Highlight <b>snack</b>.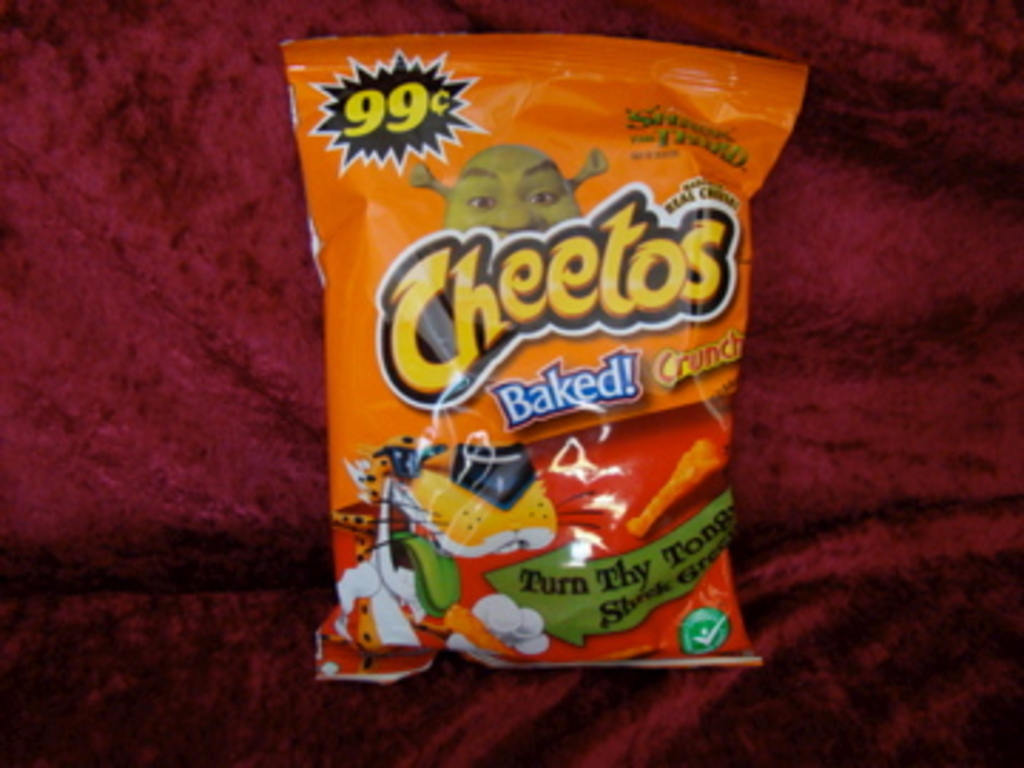
Highlighted region: <bbox>279, 43, 808, 683</bbox>.
